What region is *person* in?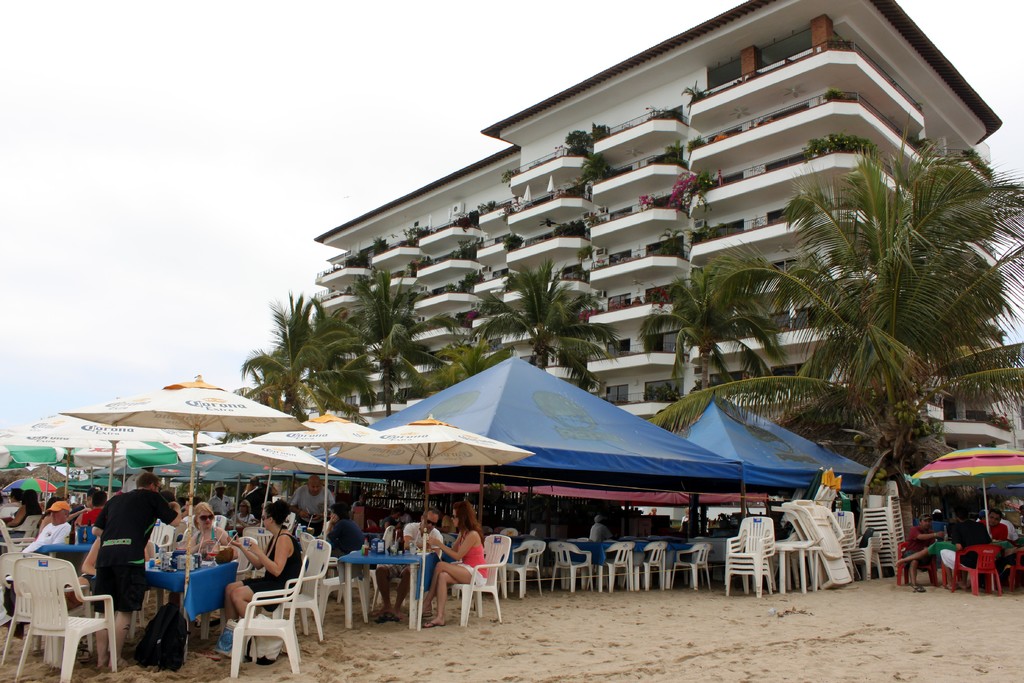
left=941, top=507, right=988, bottom=589.
